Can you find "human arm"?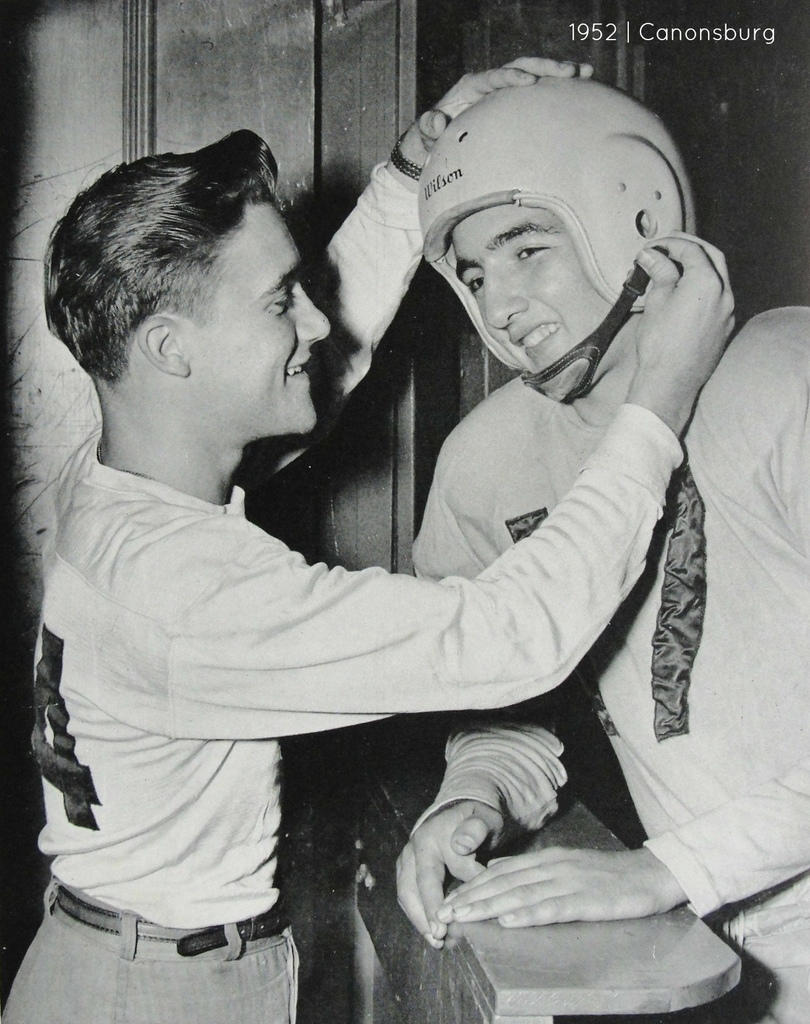
Yes, bounding box: bbox(155, 234, 736, 729).
